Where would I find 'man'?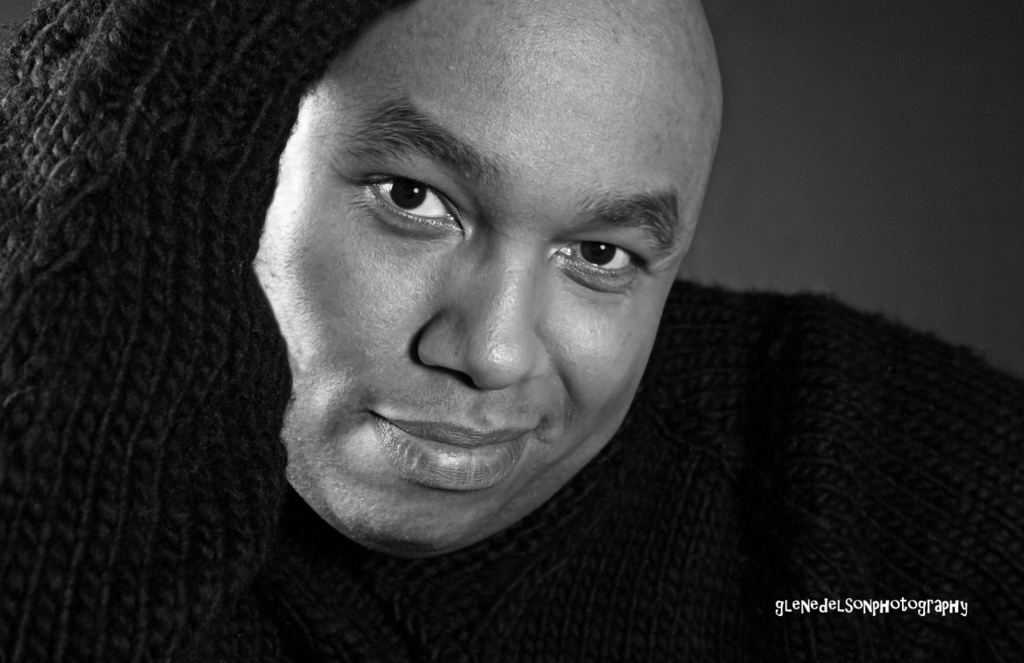
At region(0, 0, 1023, 662).
